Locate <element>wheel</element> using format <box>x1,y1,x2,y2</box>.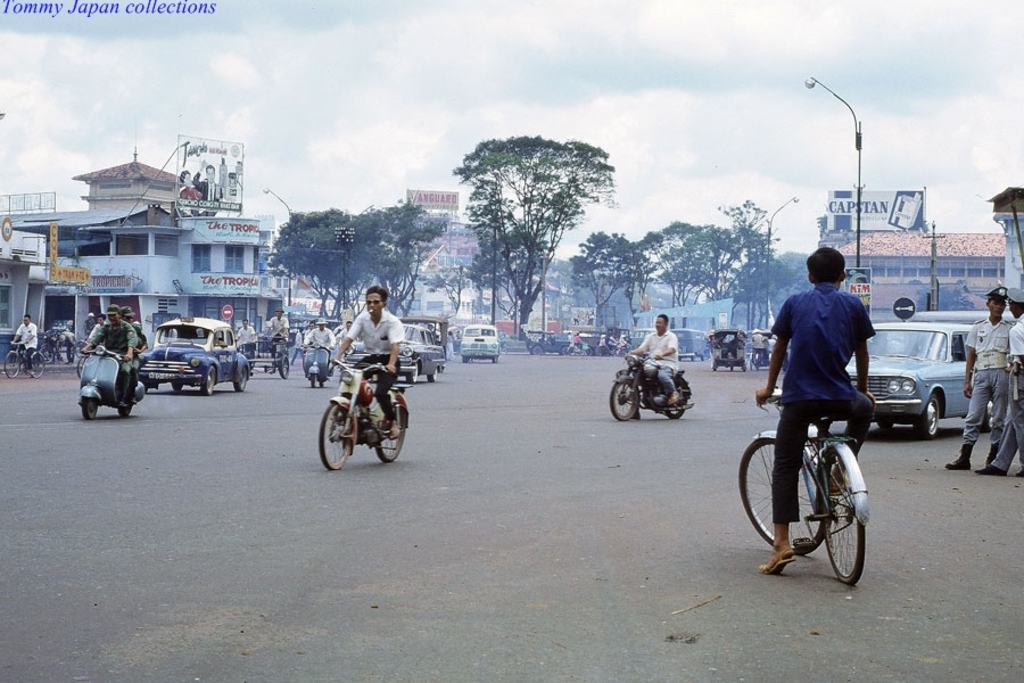
<box>915,388,942,438</box>.
